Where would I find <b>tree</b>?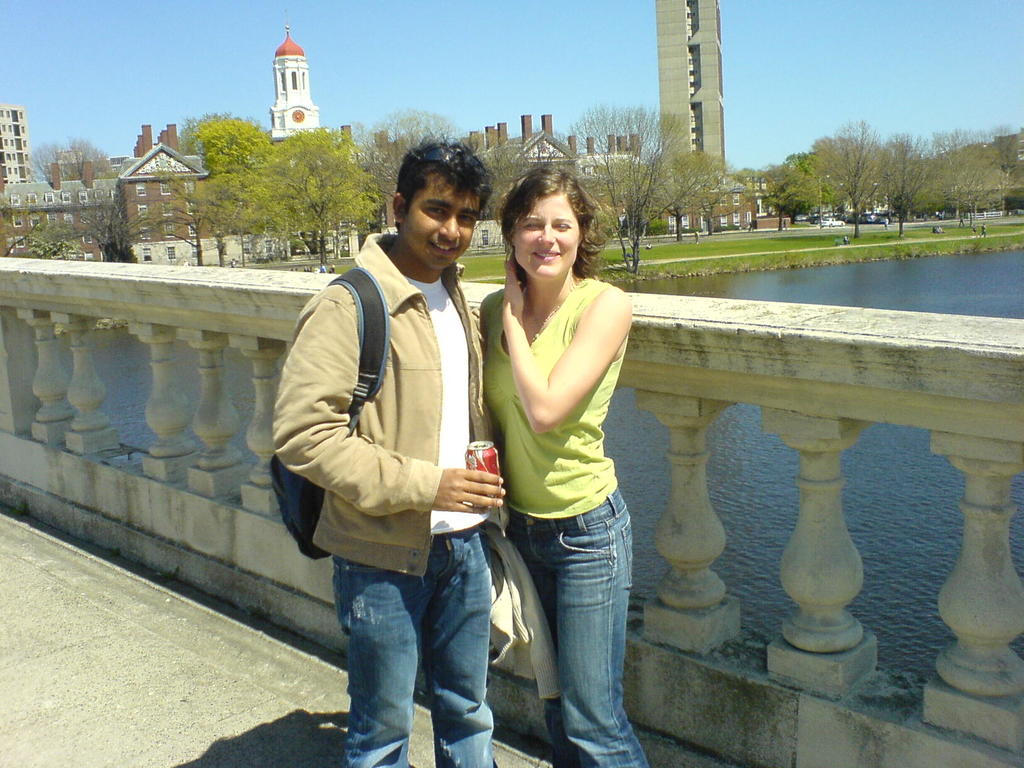
At select_region(158, 177, 215, 271).
